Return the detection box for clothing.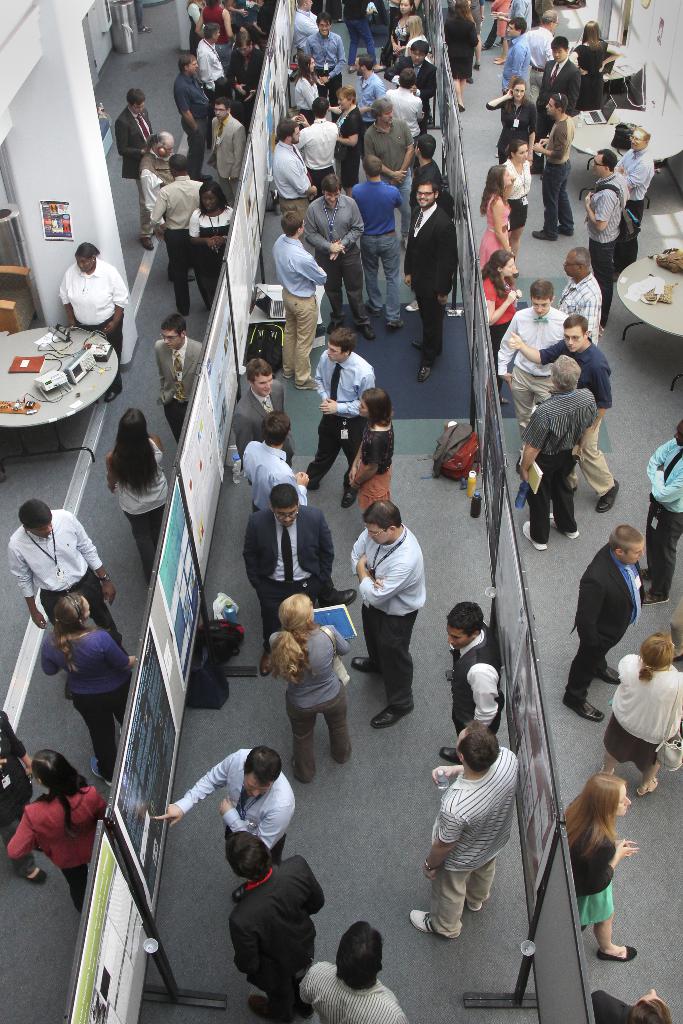
[352, 525, 427, 710].
